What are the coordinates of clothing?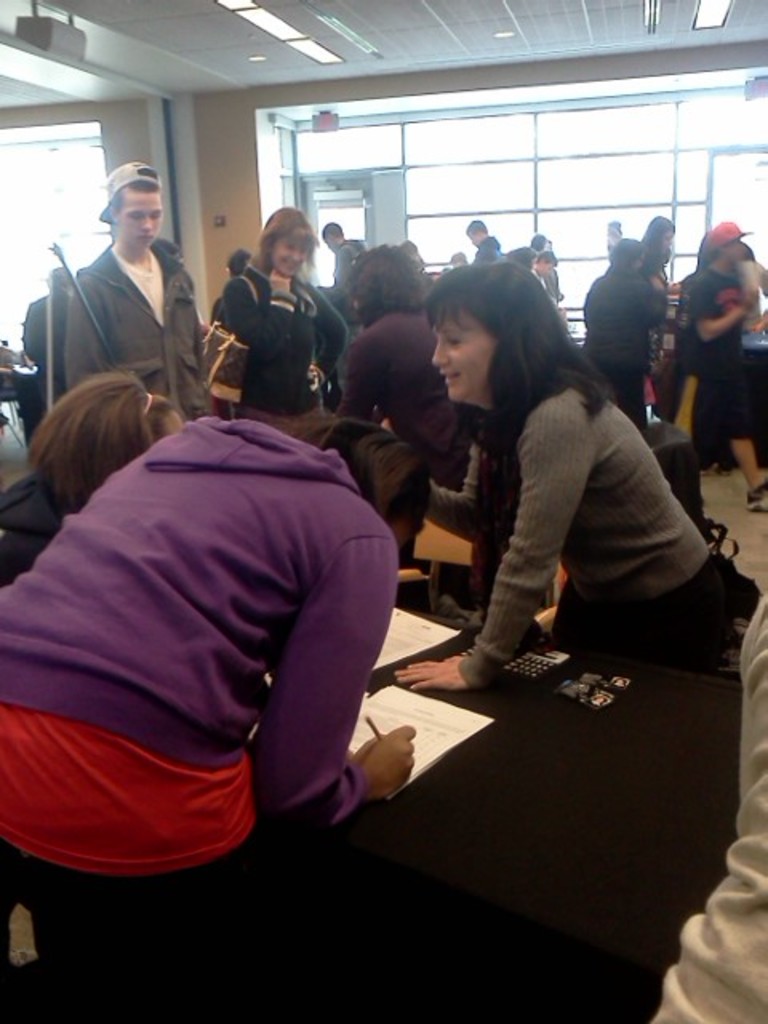
bbox=(51, 250, 203, 437).
